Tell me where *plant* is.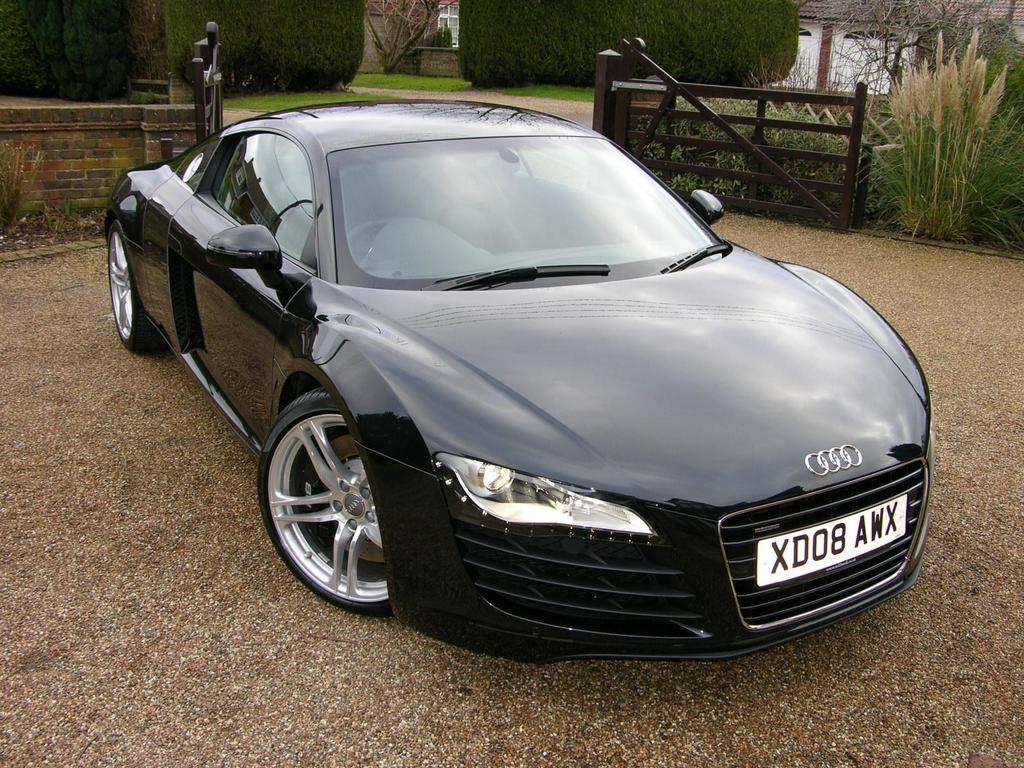
*plant* is at {"left": 629, "top": 86, "right": 863, "bottom": 225}.
